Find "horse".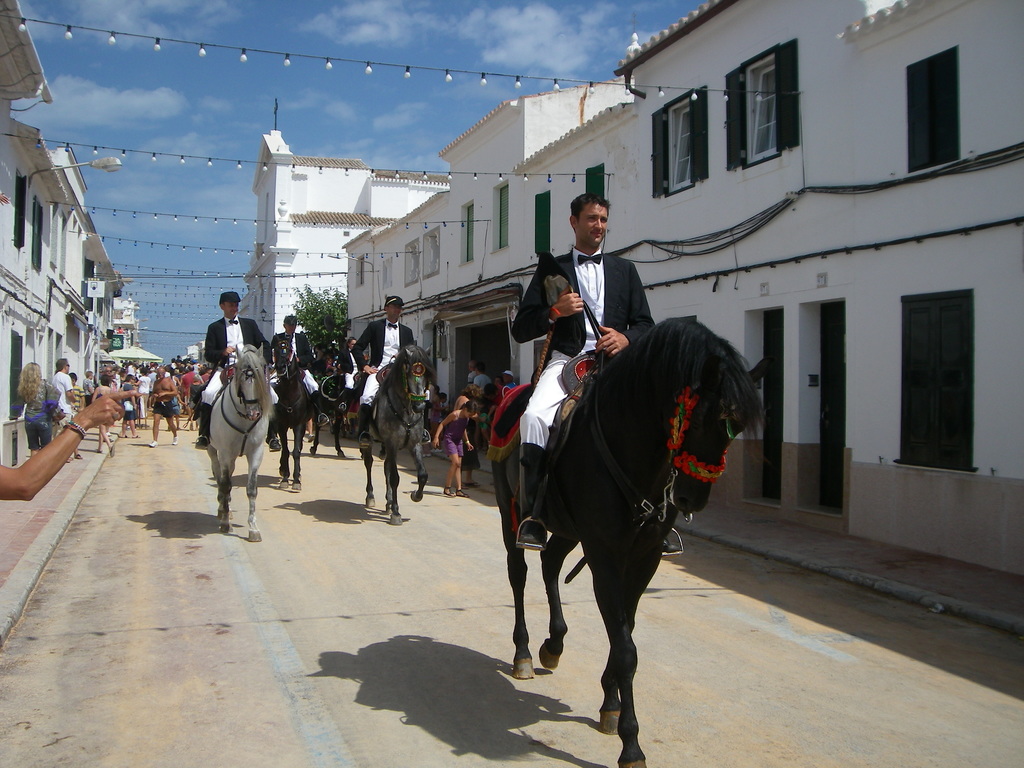
pyautogui.locateOnScreen(268, 347, 317, 492).
